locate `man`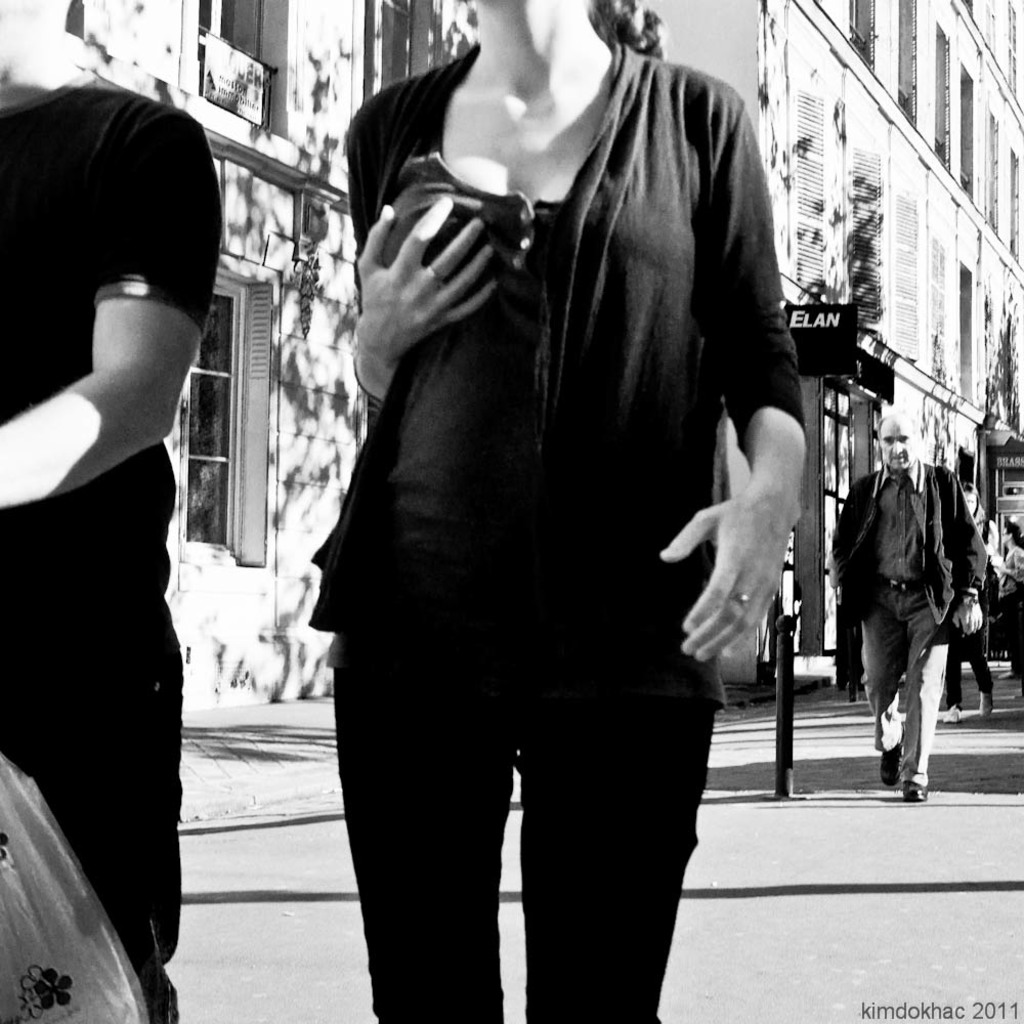
locate(0, 0, 225, 964)
